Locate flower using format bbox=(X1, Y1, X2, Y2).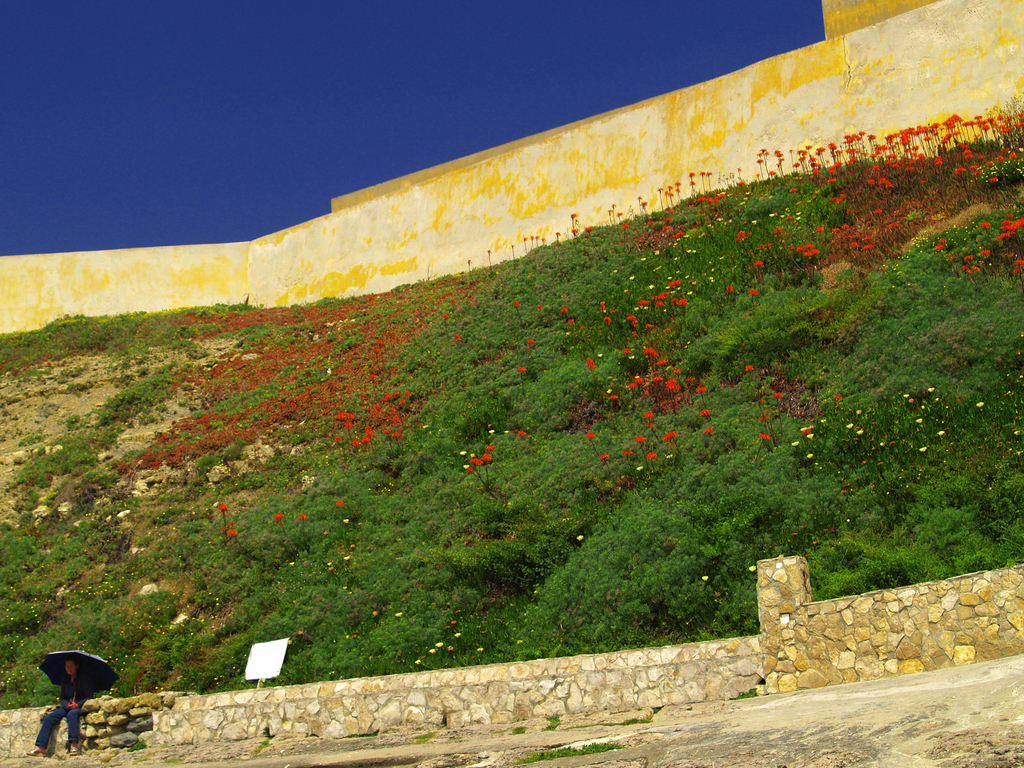
bbox=(362, 437, 369, 446).
